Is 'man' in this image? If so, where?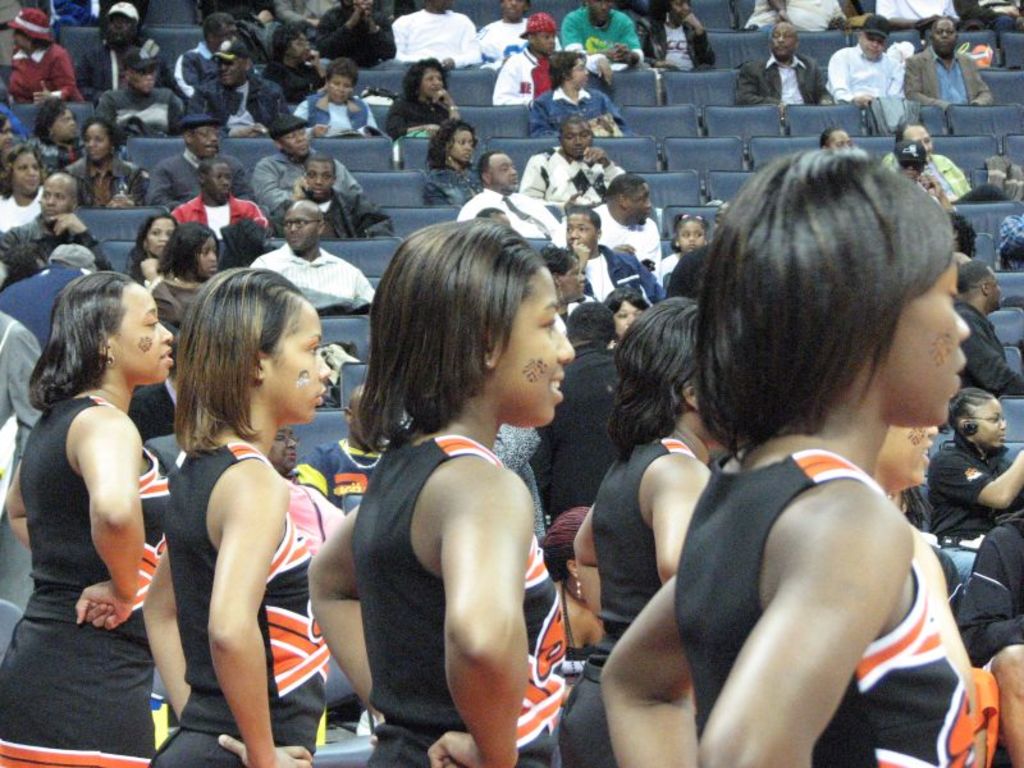
Yes, at (529,50,634,138).
